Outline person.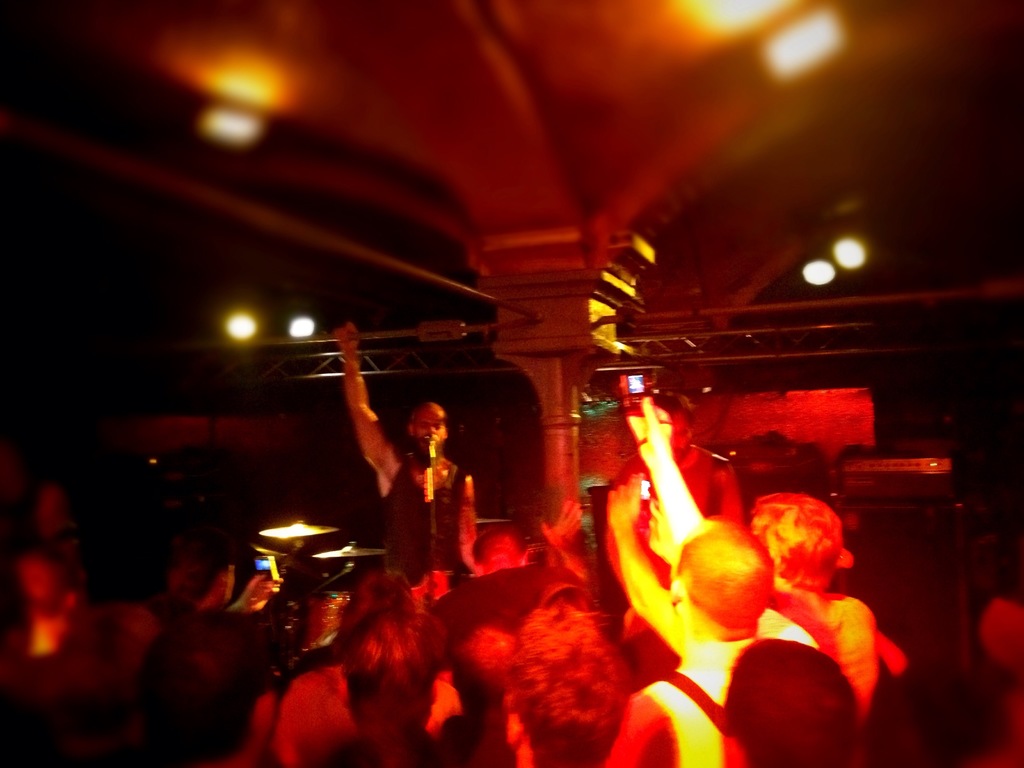
Outline: pyautogui.locateOnScreen(610, 393, 823, 765).
